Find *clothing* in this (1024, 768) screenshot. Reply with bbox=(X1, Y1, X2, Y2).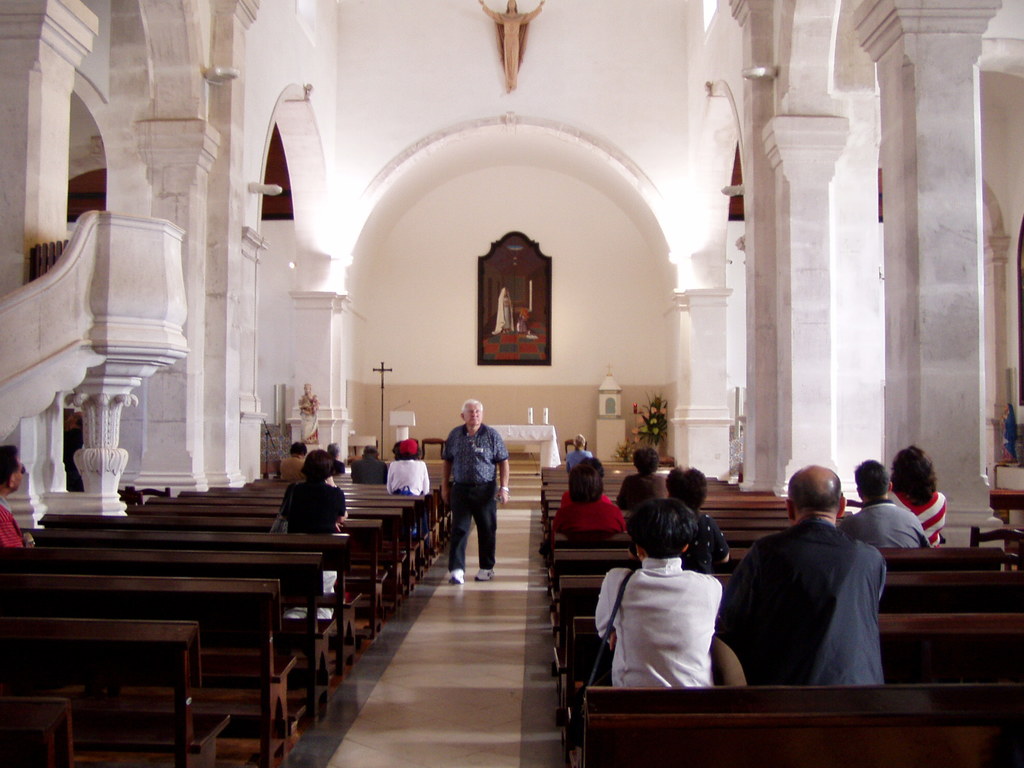
bbox=(261, 479, 362, 561).
